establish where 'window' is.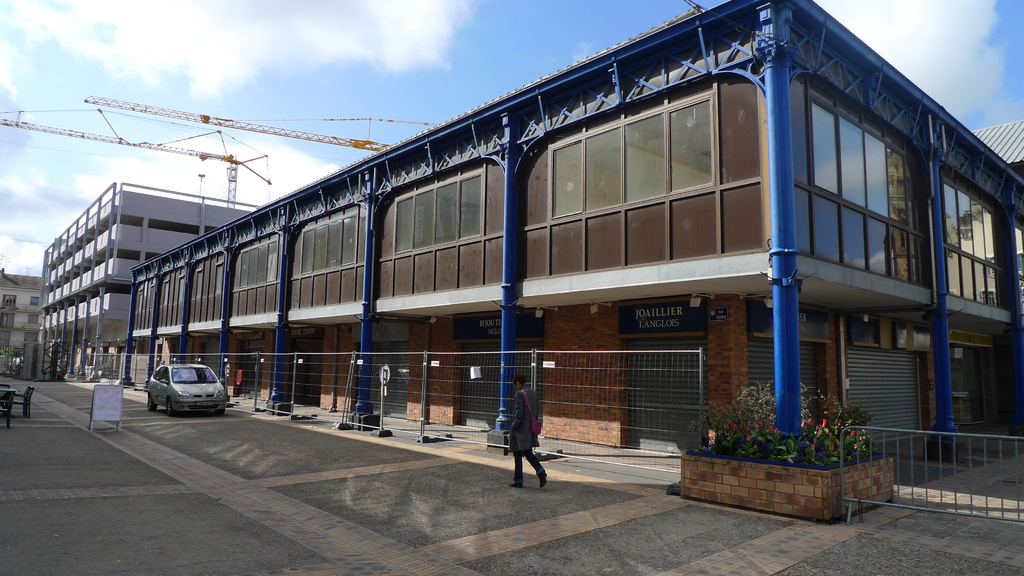
Established at [24, 333, 38, 344].
